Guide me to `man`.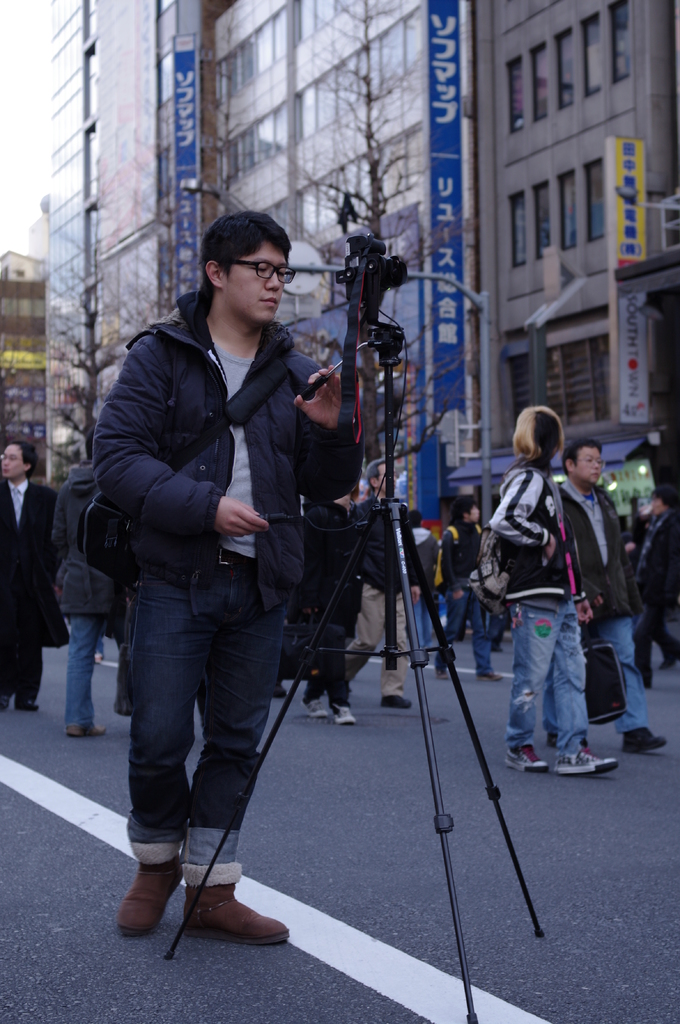
Guidance: 629,496,679,696.
